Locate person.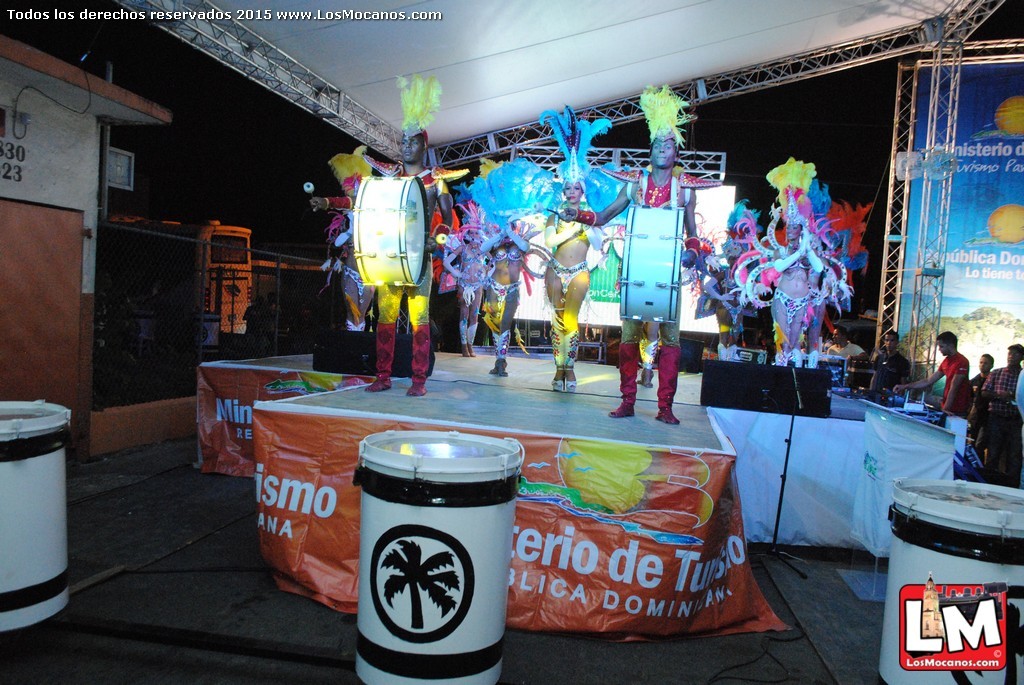
Bounding box: x1=889, y1=329, x2=974, y2=416.
